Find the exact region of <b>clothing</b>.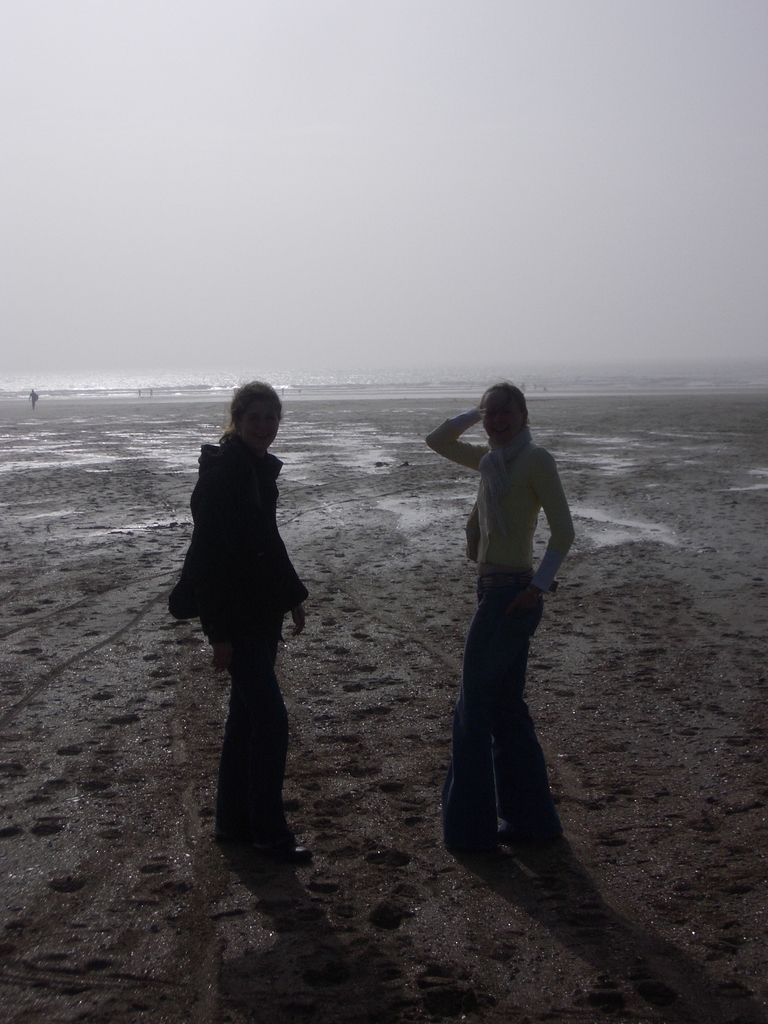
Exact region: x1=437 y1=392 x2=574 y2=833.
